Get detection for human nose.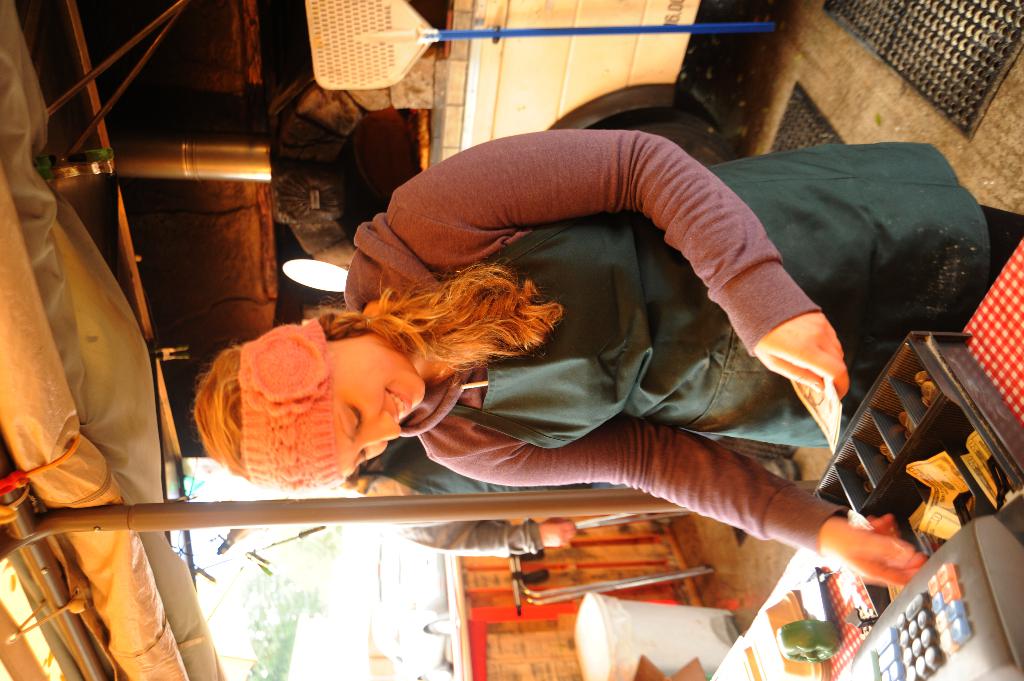
Detection: rect(367, 410, 403, 444).
